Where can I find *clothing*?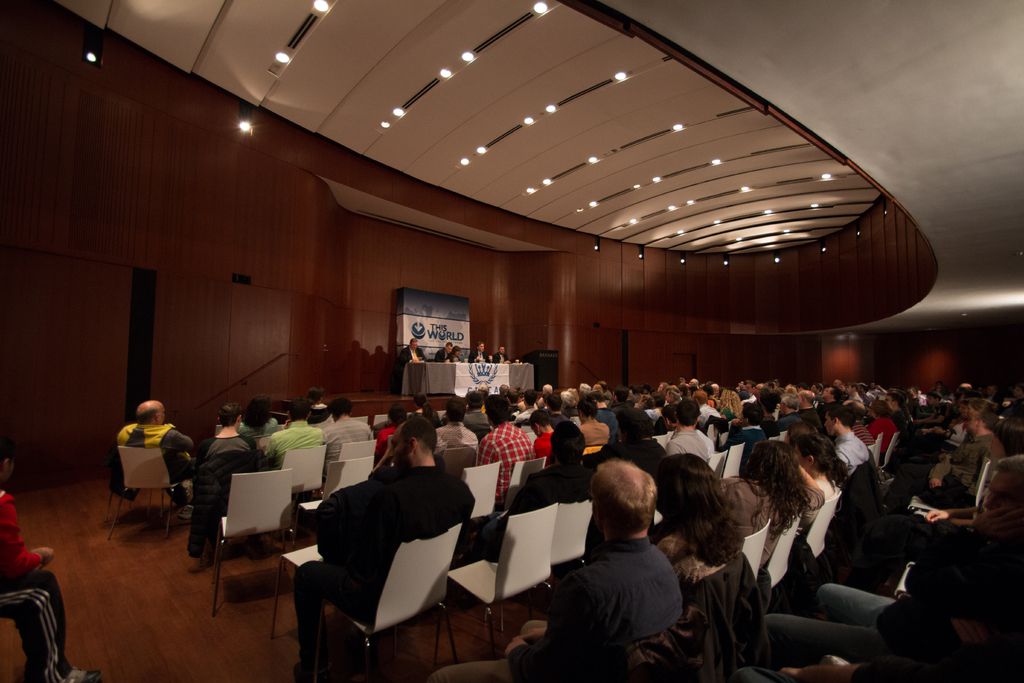
You can find it at pyautogui.locateOnScreen(598, 399, 653, 446).
